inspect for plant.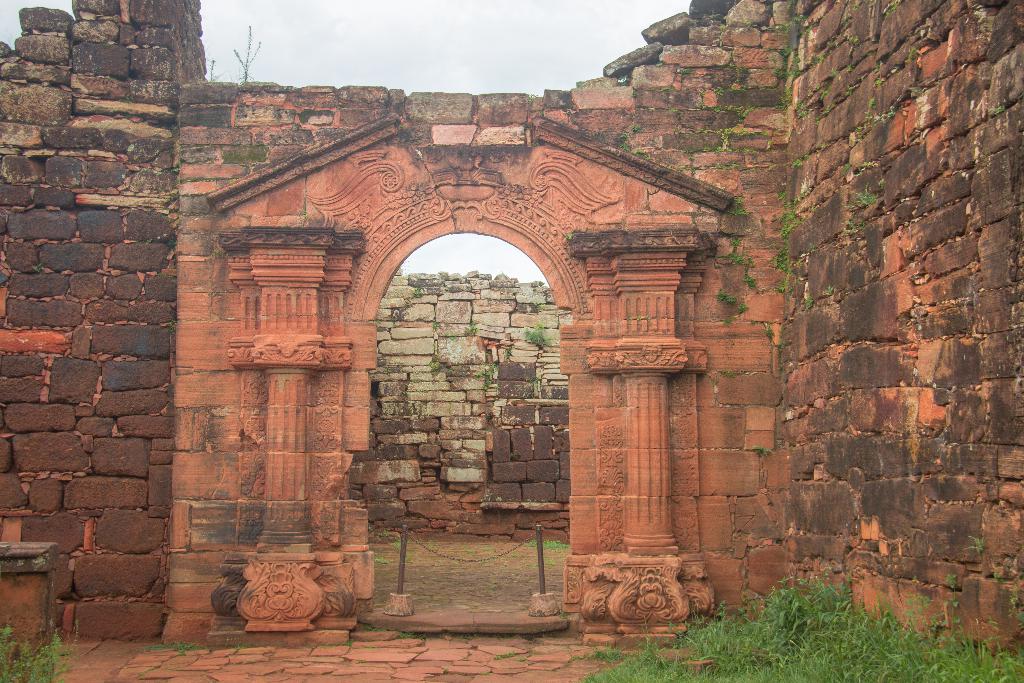
Inspection: 362,624,390,634.
